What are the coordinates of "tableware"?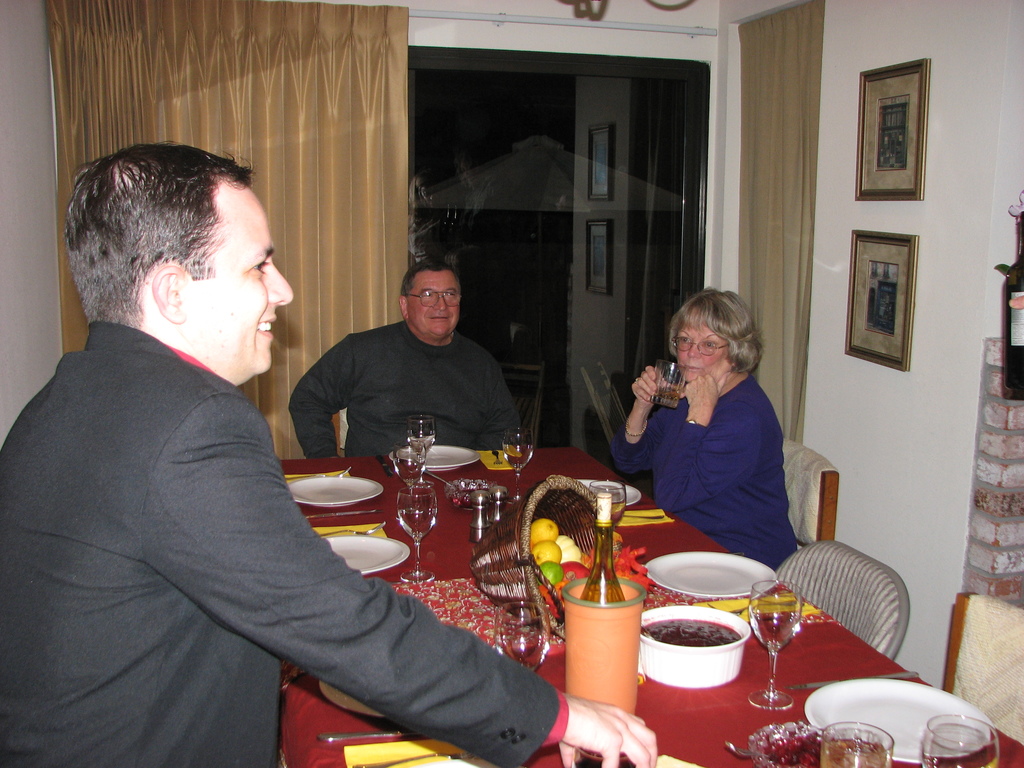
(left=468, top=492, right=495, bottom=541).
